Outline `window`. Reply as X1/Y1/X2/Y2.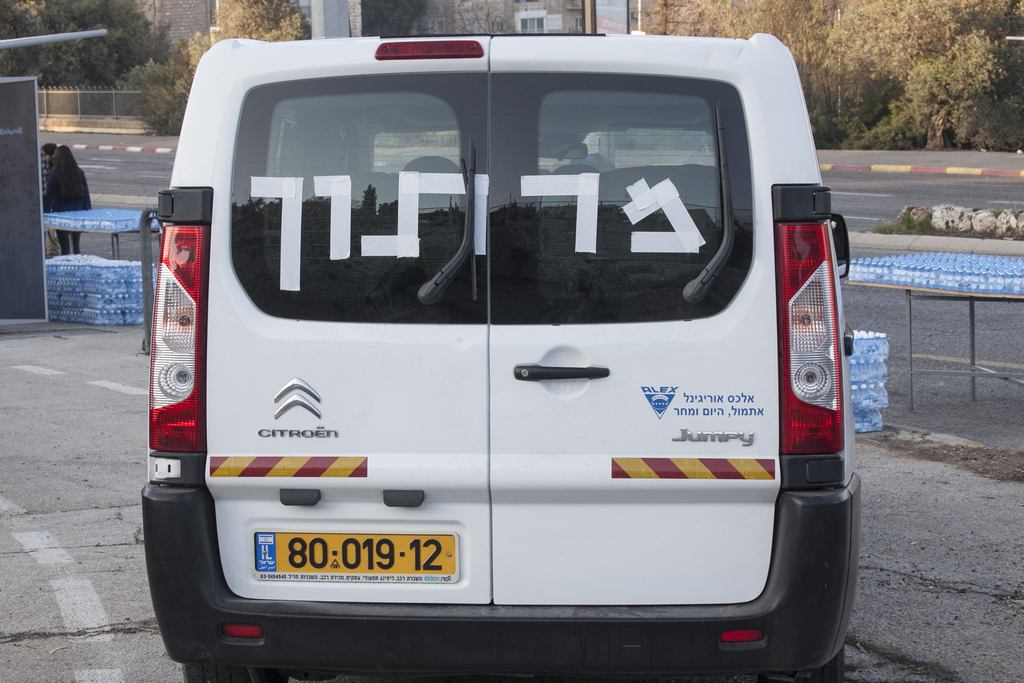
515/8/545/33.
